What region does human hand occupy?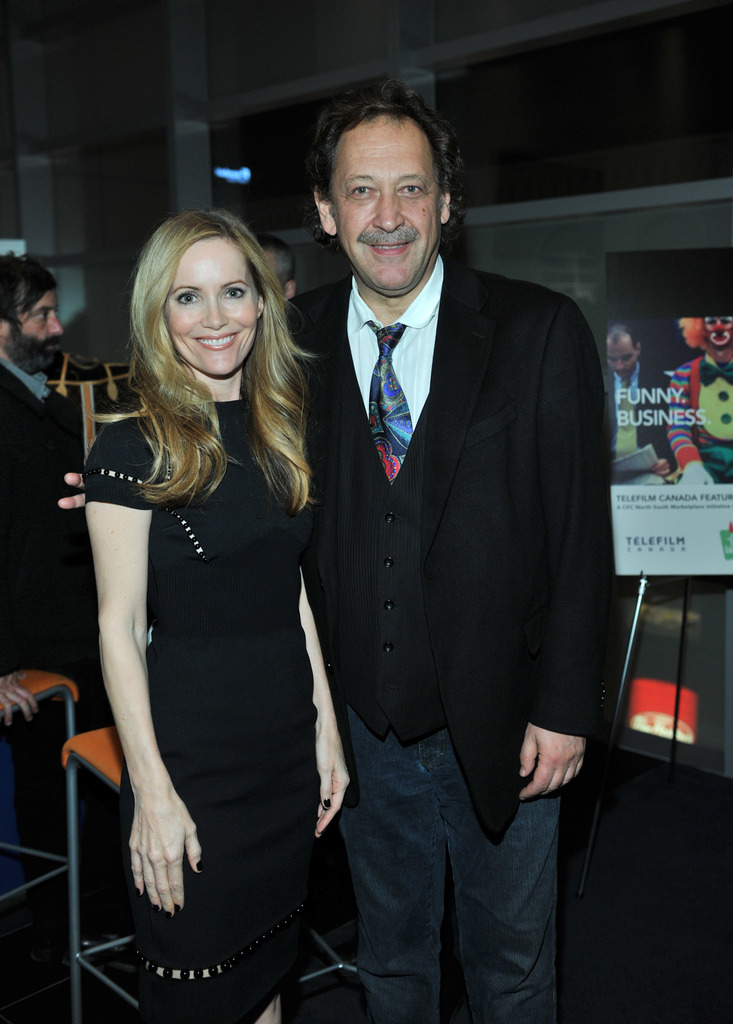
BBox(127, 787, 205, 923).
